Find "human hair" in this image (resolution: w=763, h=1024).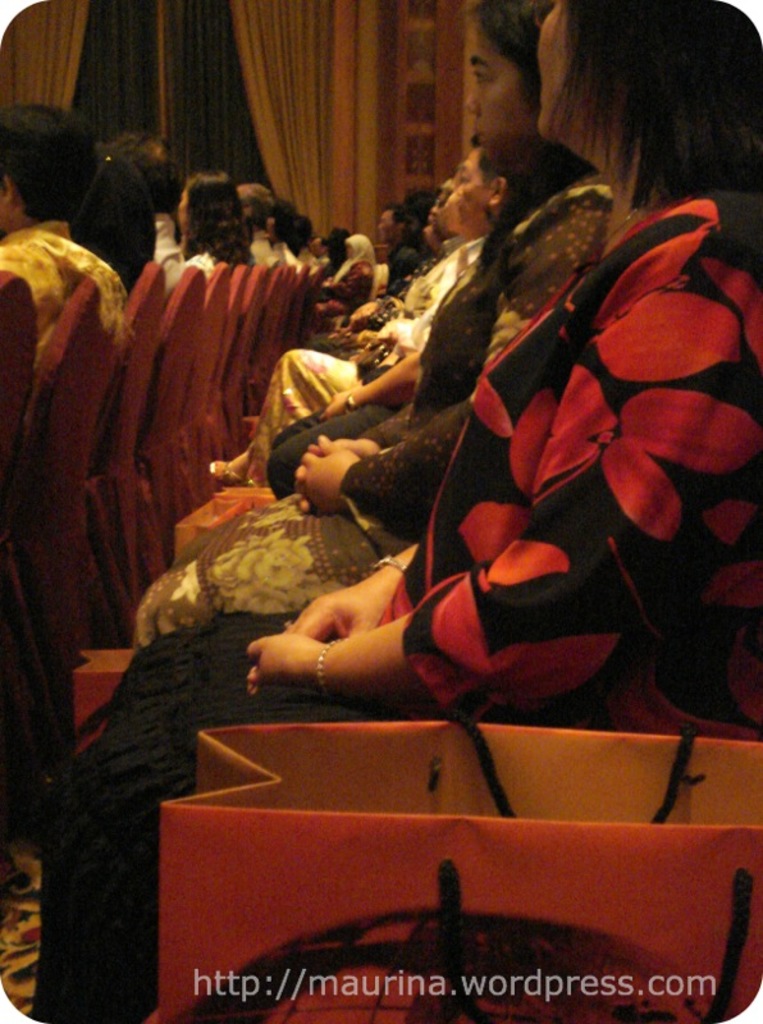
[x1=236, y1=183, x2=274, y2=232].
